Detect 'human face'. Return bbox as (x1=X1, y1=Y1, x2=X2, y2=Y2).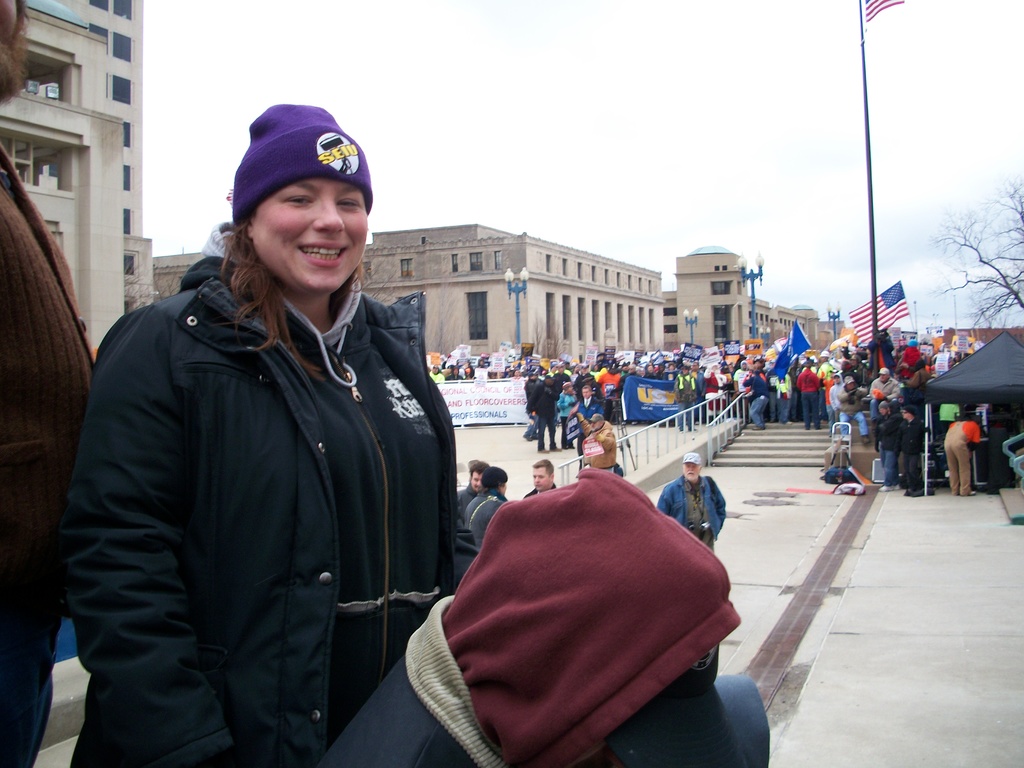
(x1=580, y1=387, x2=590, y2=401).
